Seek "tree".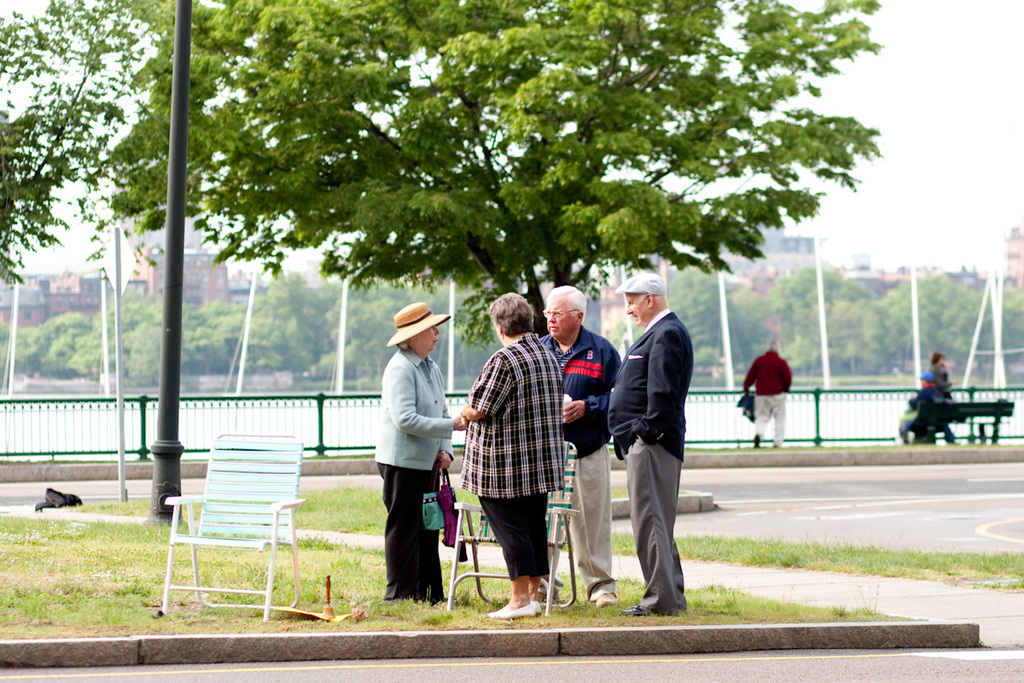
pyautogui.locateOnScreen(0, 0, 146, 294).
